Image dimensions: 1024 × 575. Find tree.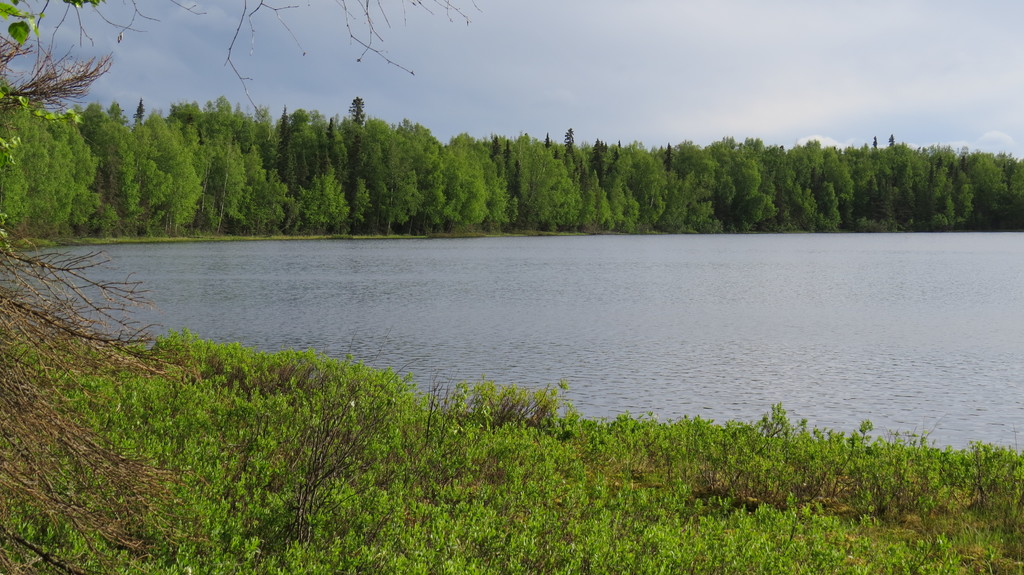
bbox=[420, 164, 454, 225].
